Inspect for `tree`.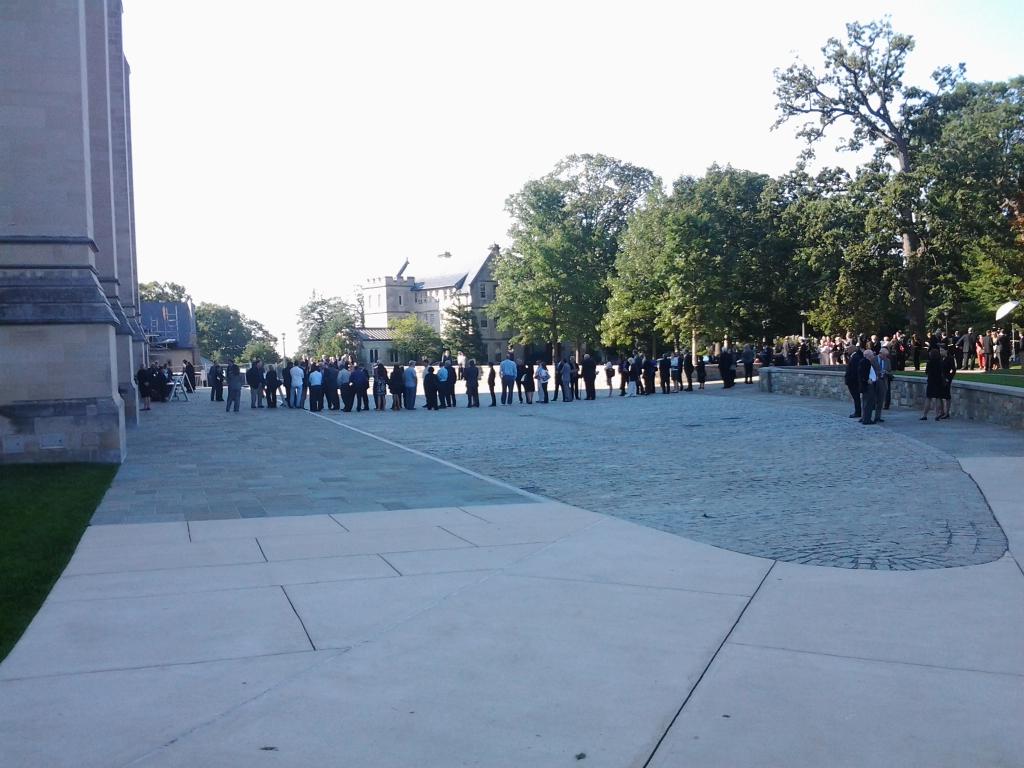
Inspection: locate(291, 287, 366, 364).
